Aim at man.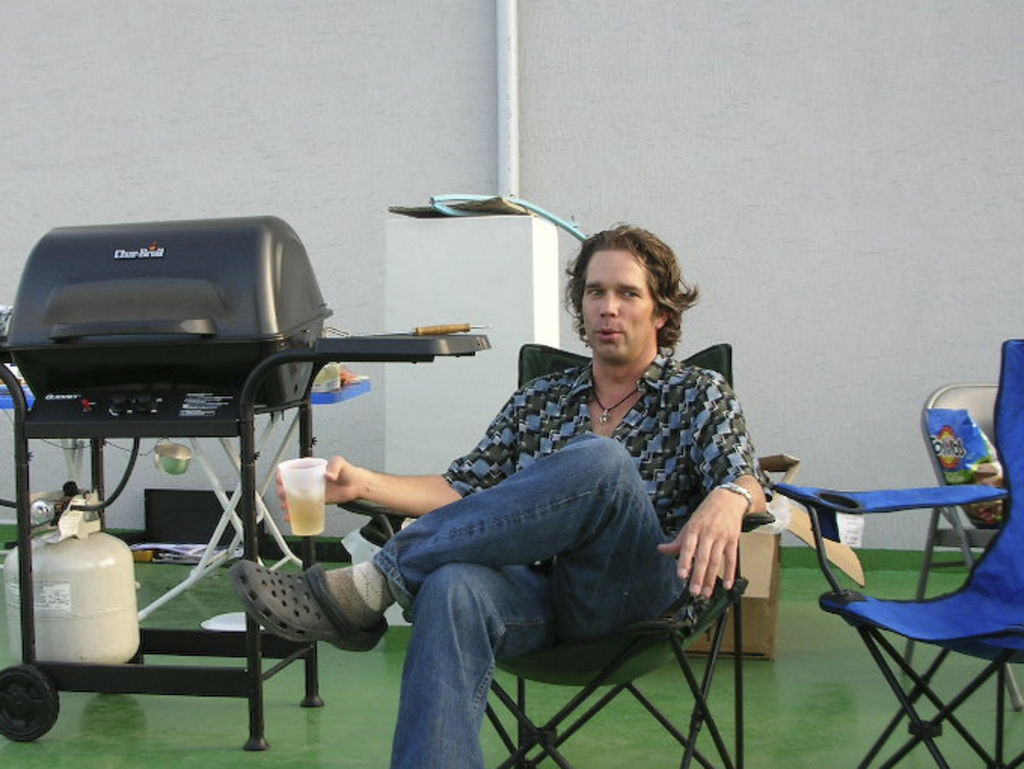
Aimed at rect(235, 225, 774, 767).
